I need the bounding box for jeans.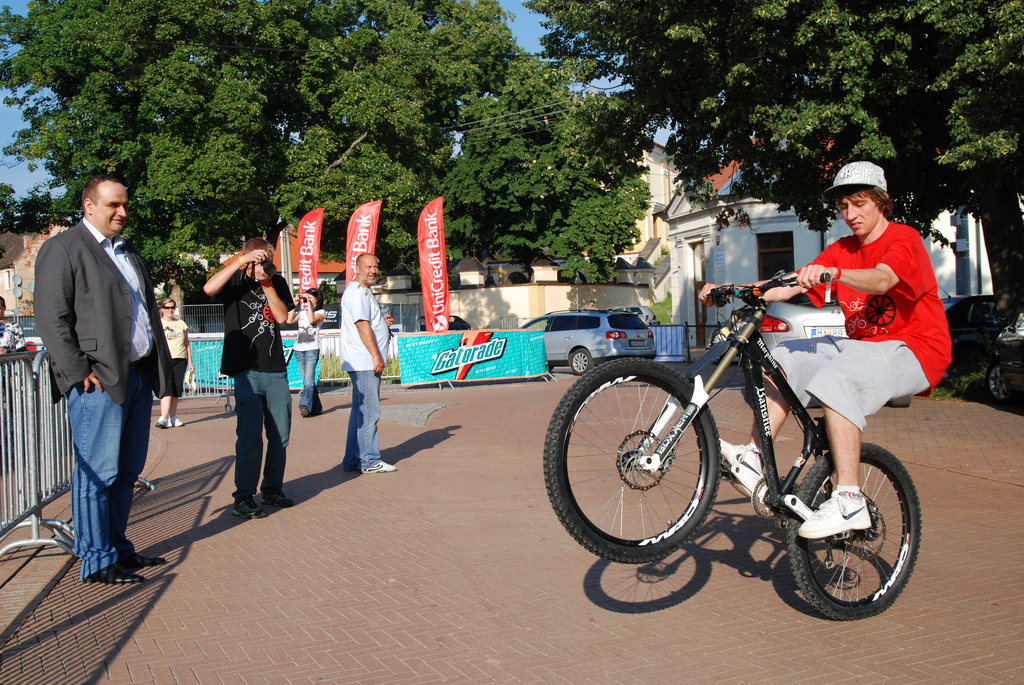
Here it is: region(346, 374, 381, 468).
